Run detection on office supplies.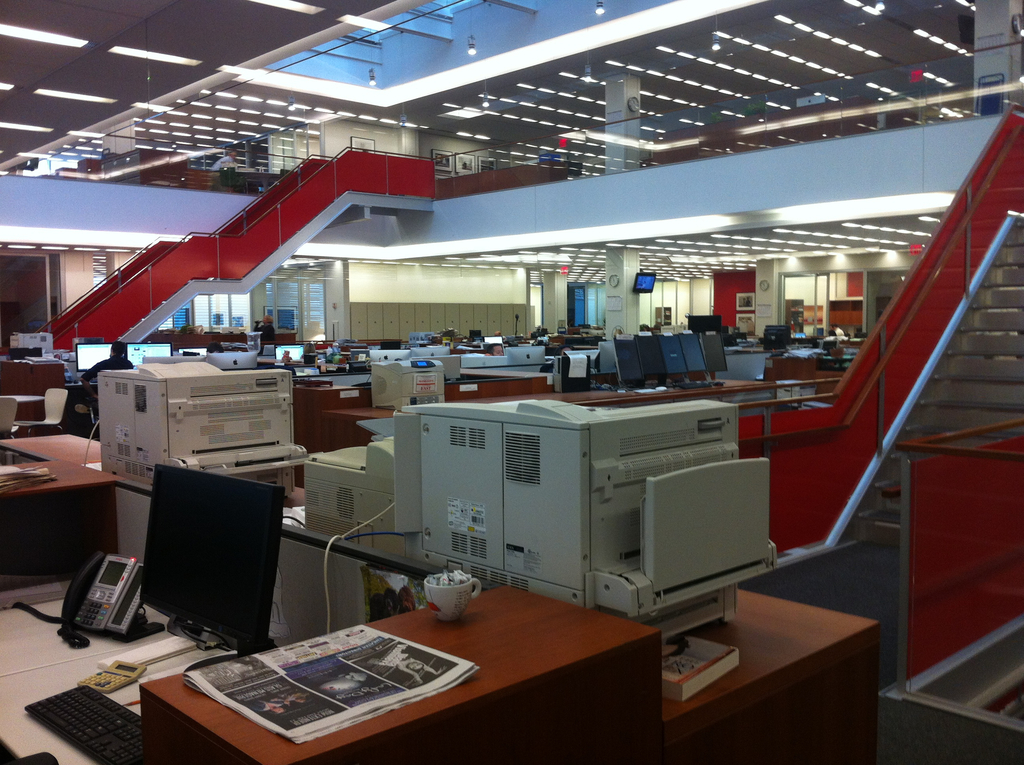
Result: (left=93, top=360, right=306, bottom=484).
